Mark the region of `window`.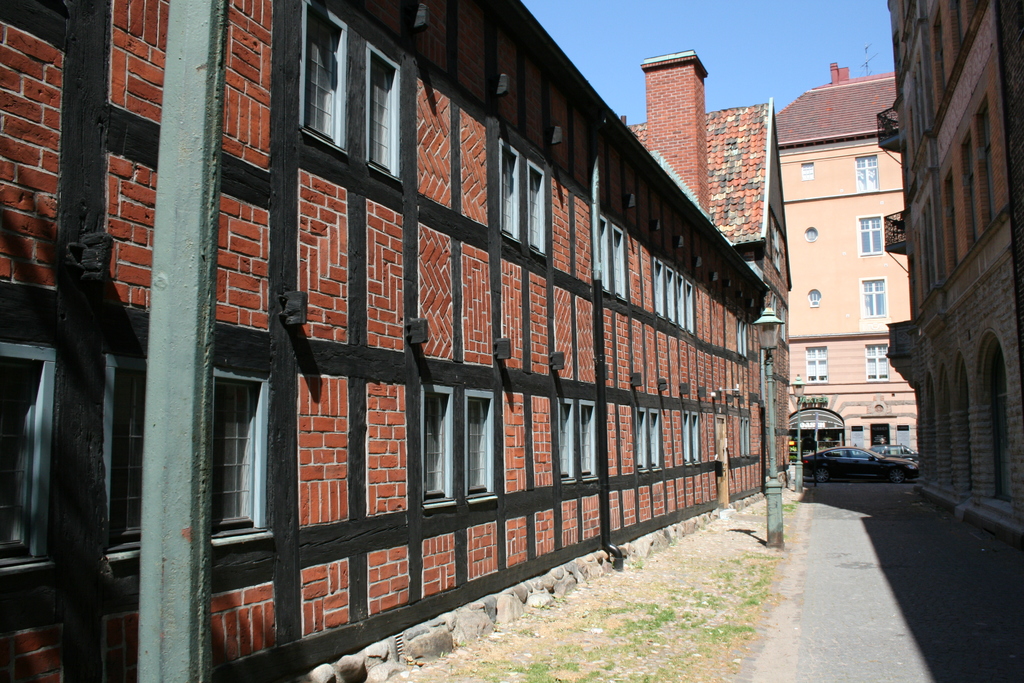
Region: locate(104, 352, 149, 562).
